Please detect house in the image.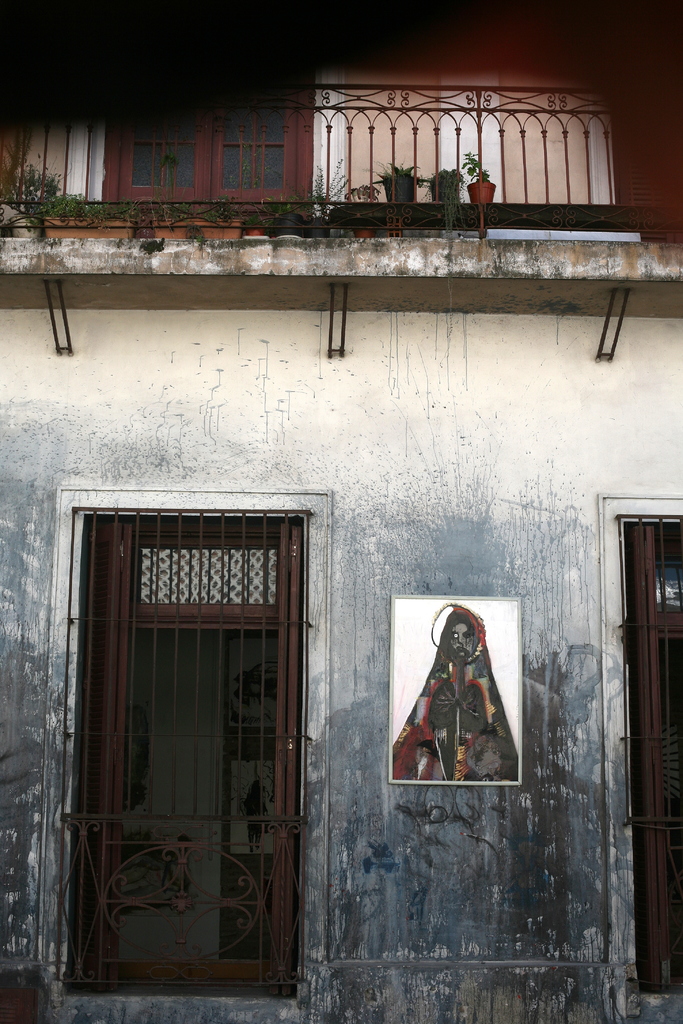
{"x1": 0, "y1": 0, "x2": 682, "y2": 1023}.
